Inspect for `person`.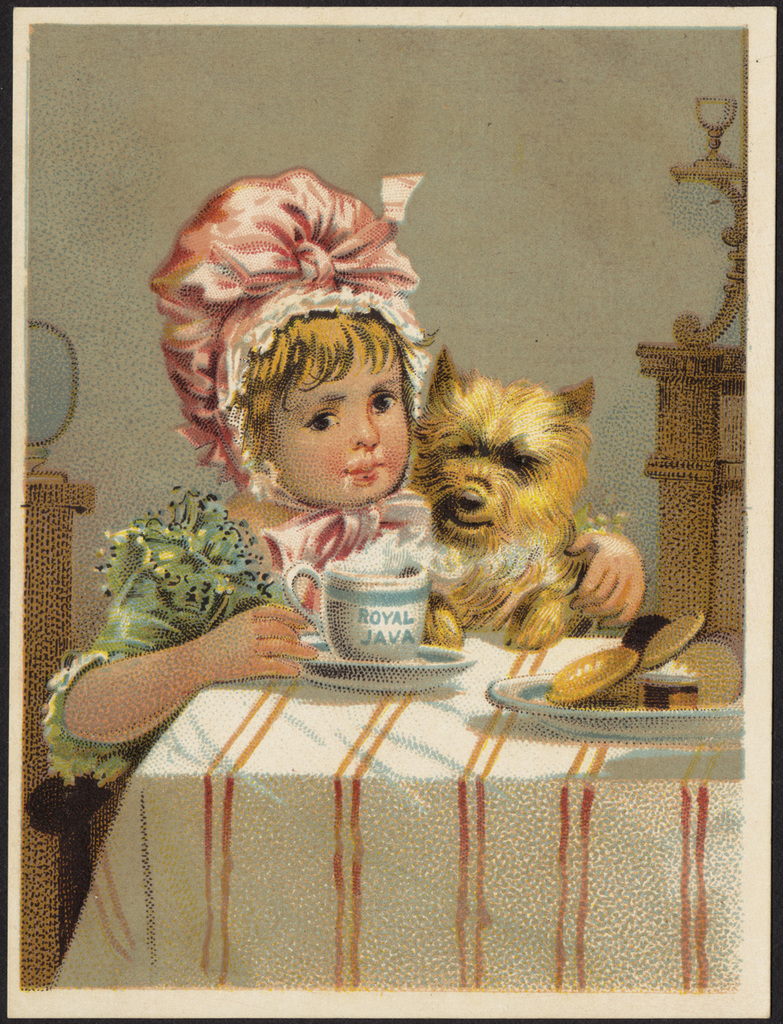
Inspection: [98,173,595,822].
